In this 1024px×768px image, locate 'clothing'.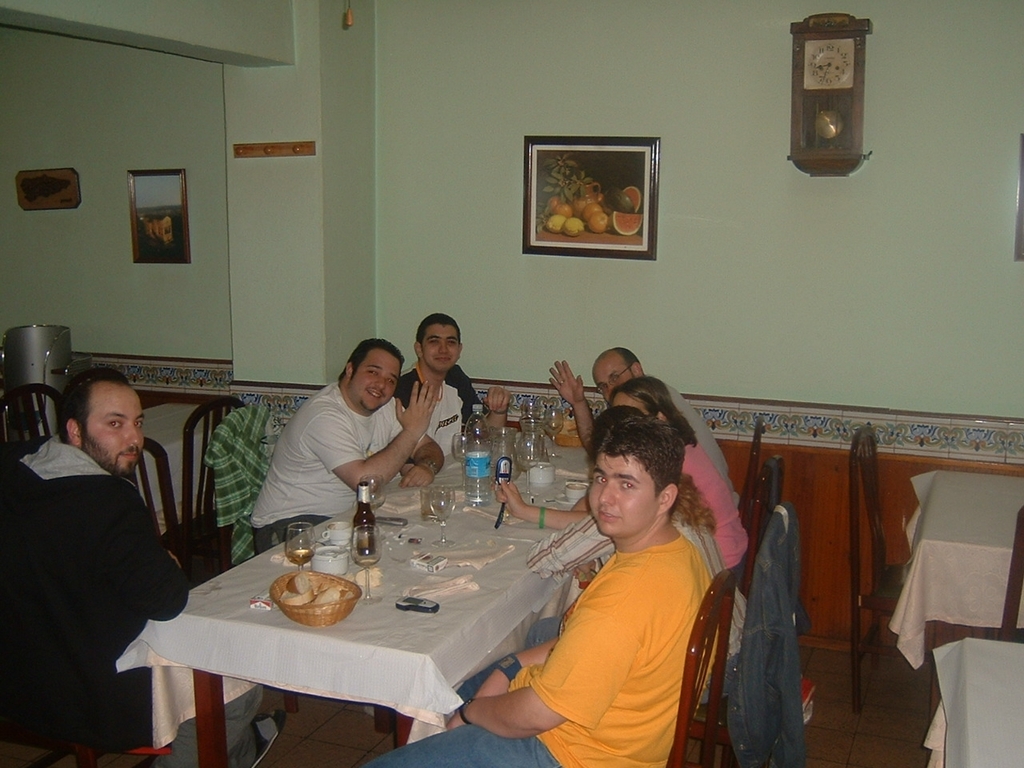
Bounding box: [left=522, top=499, right=751, bottom=714].
